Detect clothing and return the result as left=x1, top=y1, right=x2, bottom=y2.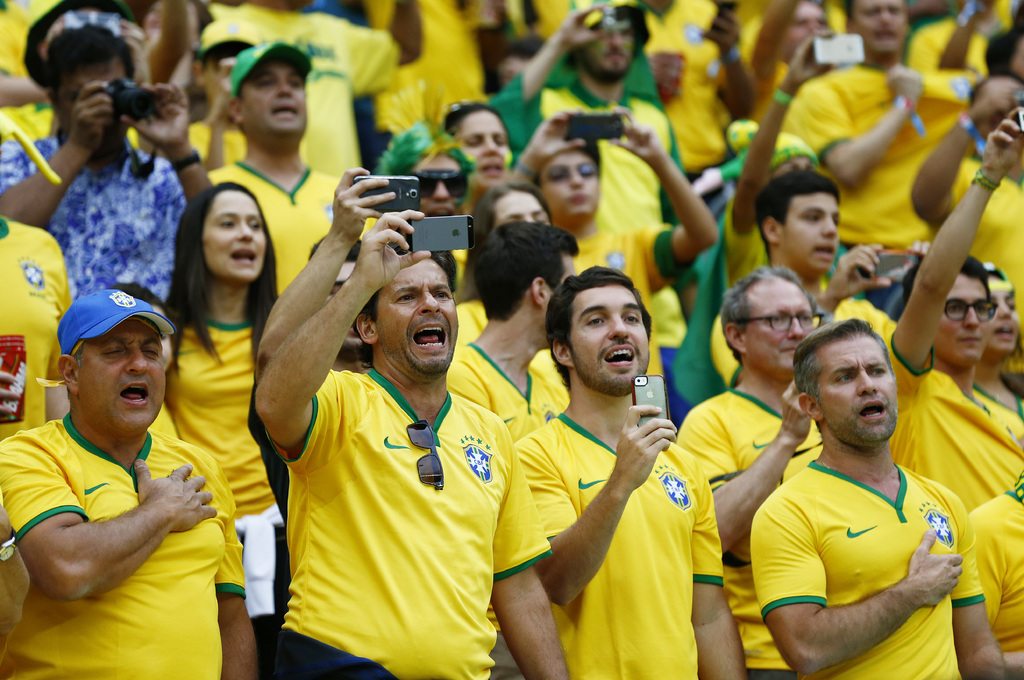
left=907, top=16, right=977, bottom=79.
